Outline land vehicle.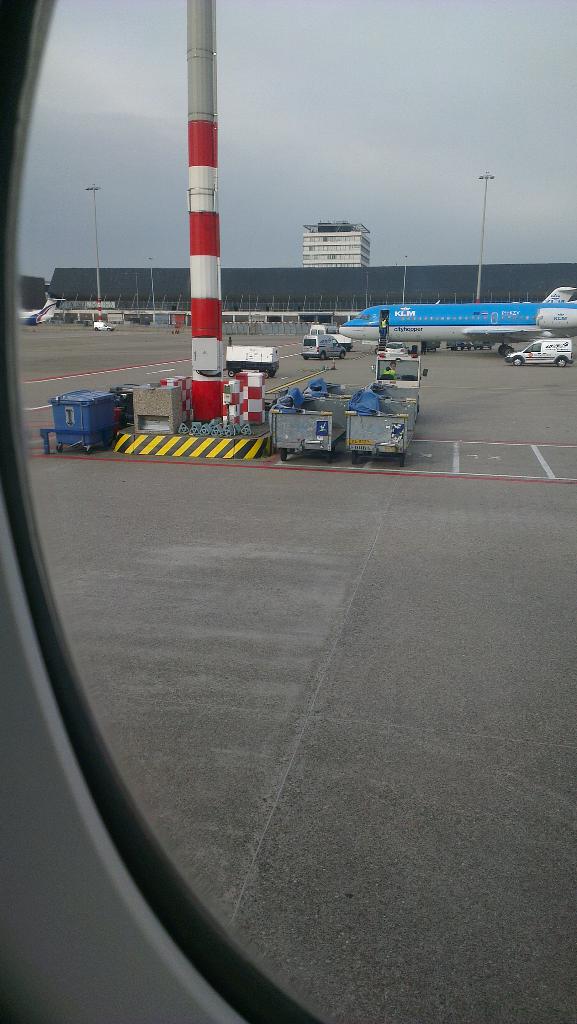
Outline: {"left": 348, "top": 389, "right": 413, "bottom": 470}.
